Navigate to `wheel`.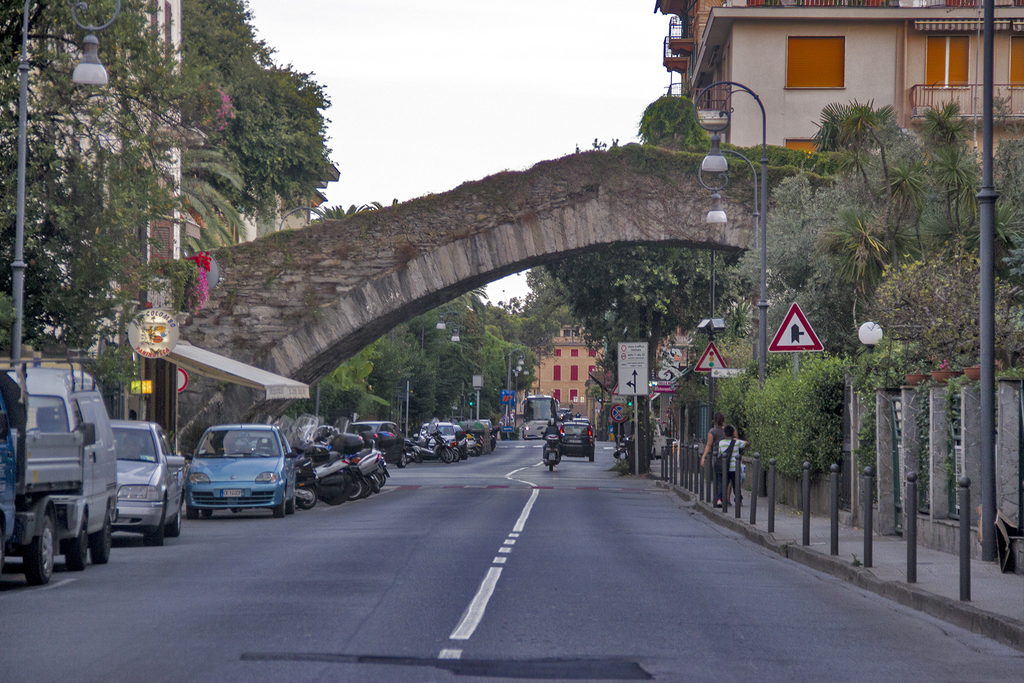
Navigation target: box=[93, 518, 109, 562].
